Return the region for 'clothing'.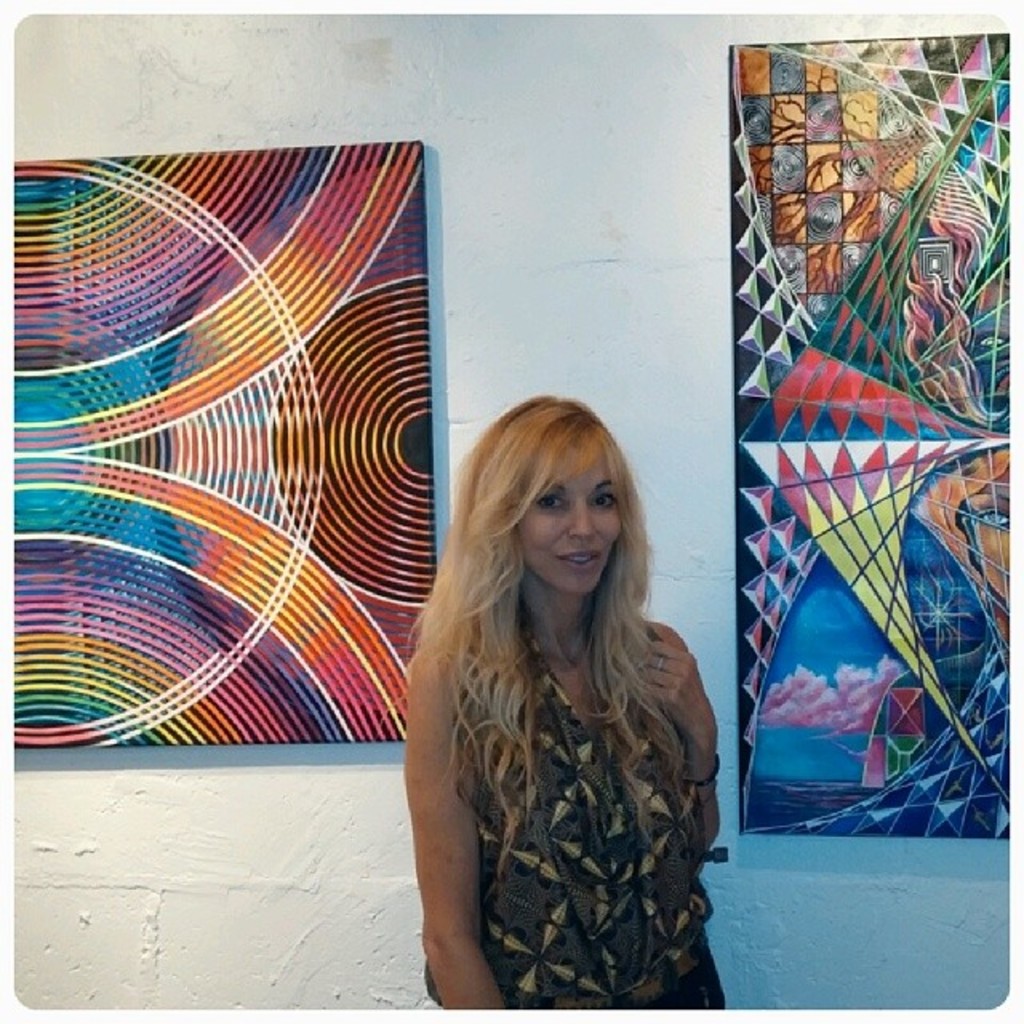
Rect(422, 528, 746, 1022).
